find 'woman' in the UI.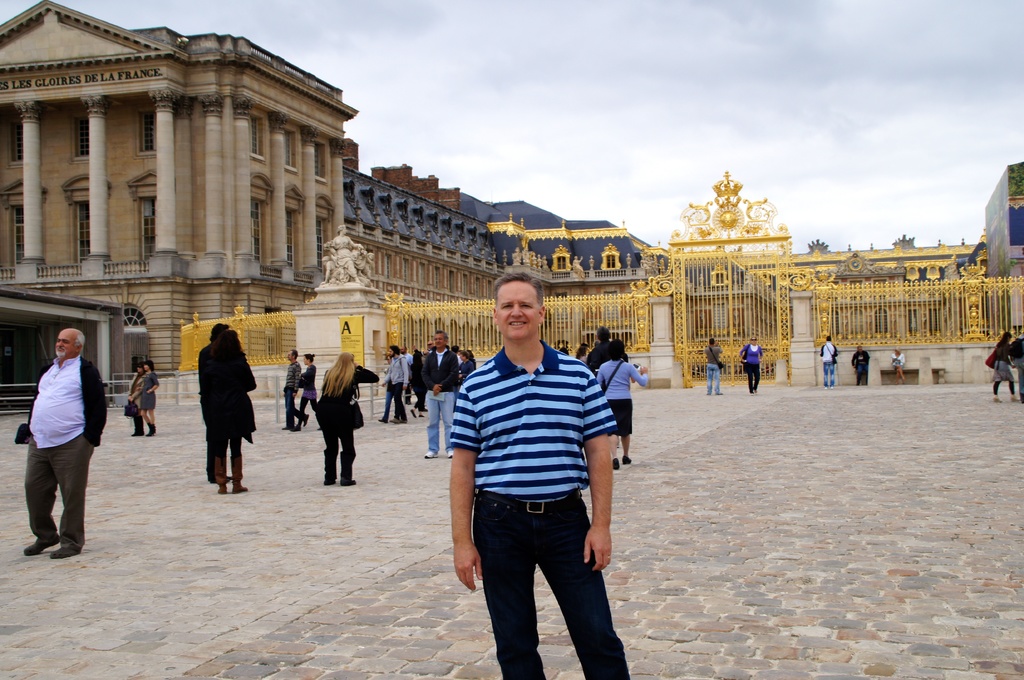
UI element at <bbox>411, 350, 428, 420</bbox>.
